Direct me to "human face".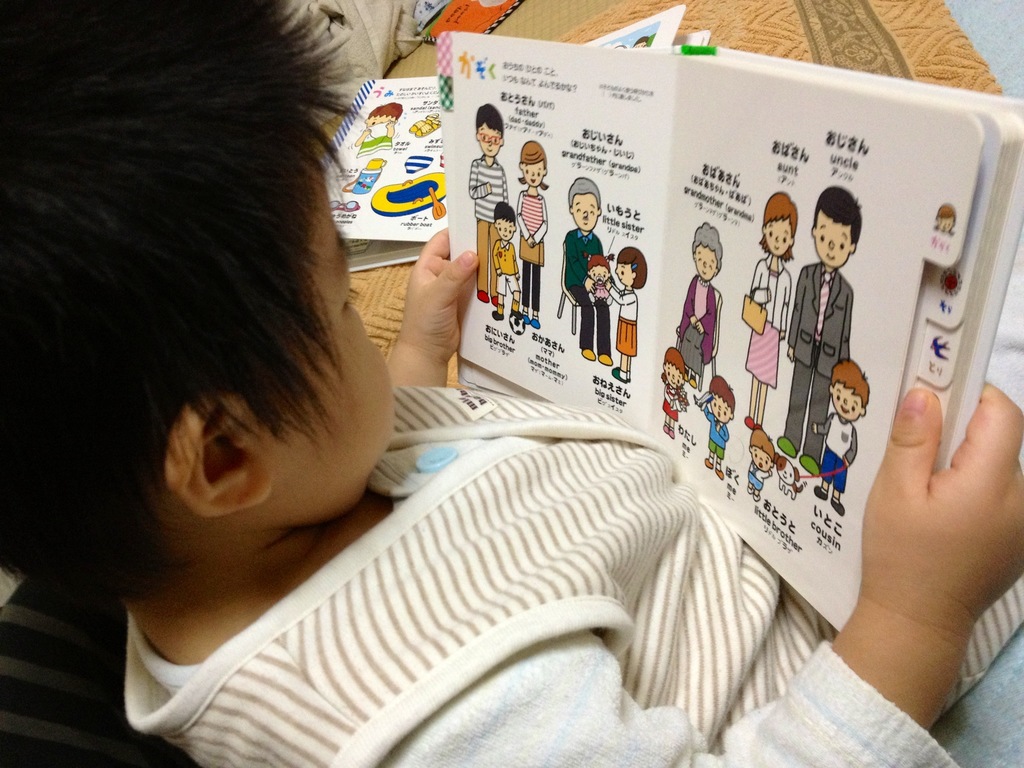
Direction: locate(934, 218, 953, 233).
